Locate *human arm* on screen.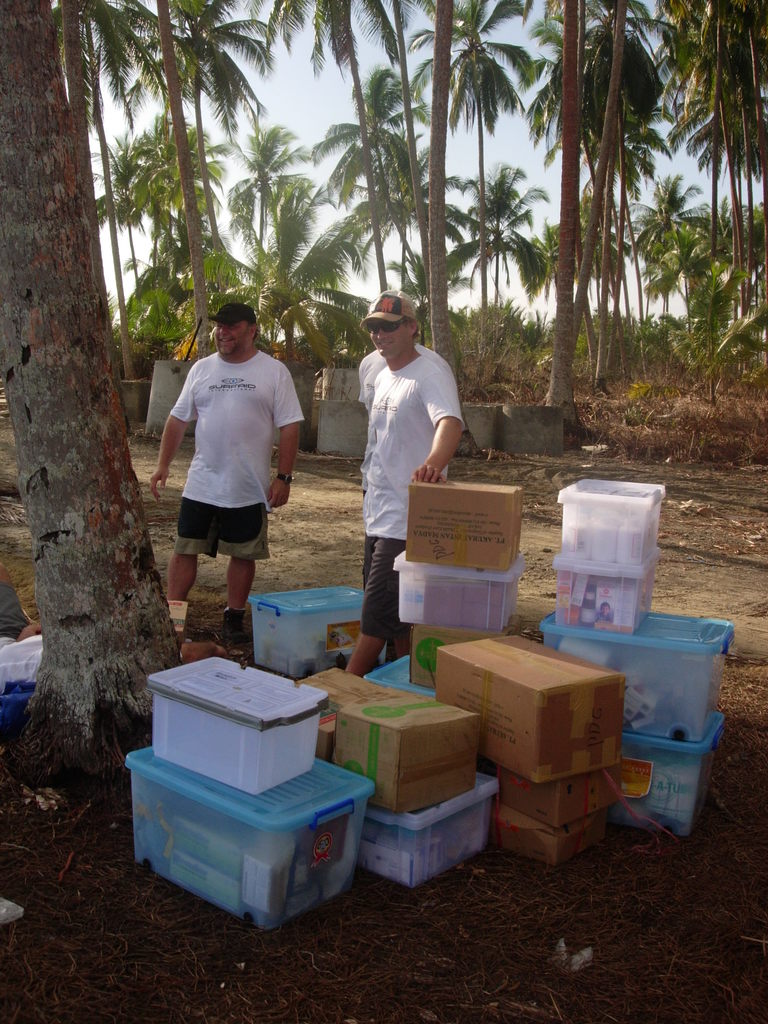
On screen at [left=267, top=383, right=307, bottom=531].
